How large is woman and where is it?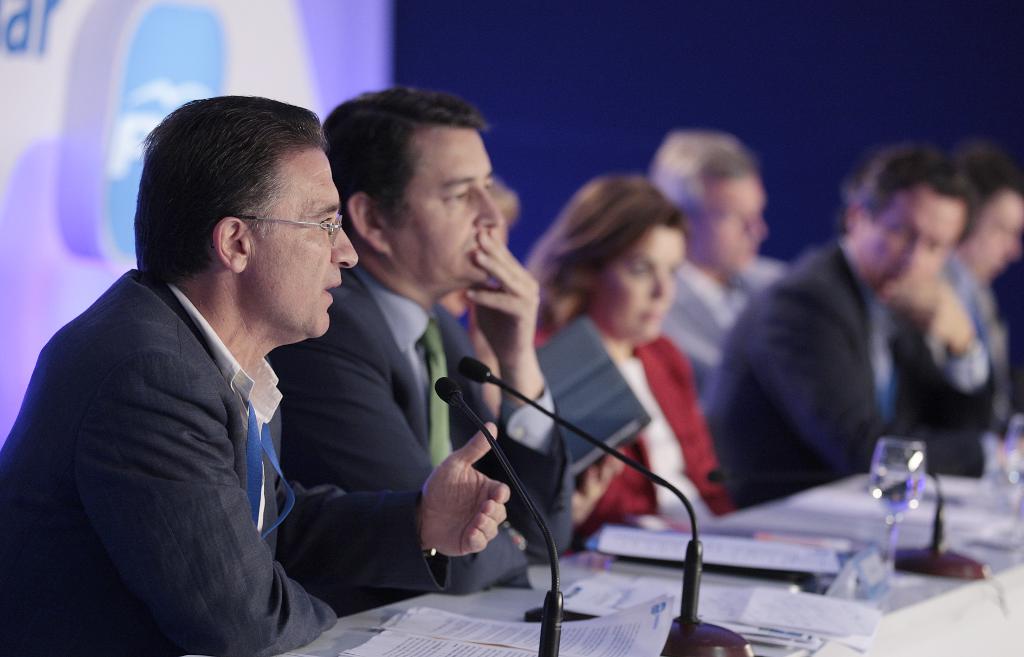
Bounding box: rect(499, 175, 745, 581).
